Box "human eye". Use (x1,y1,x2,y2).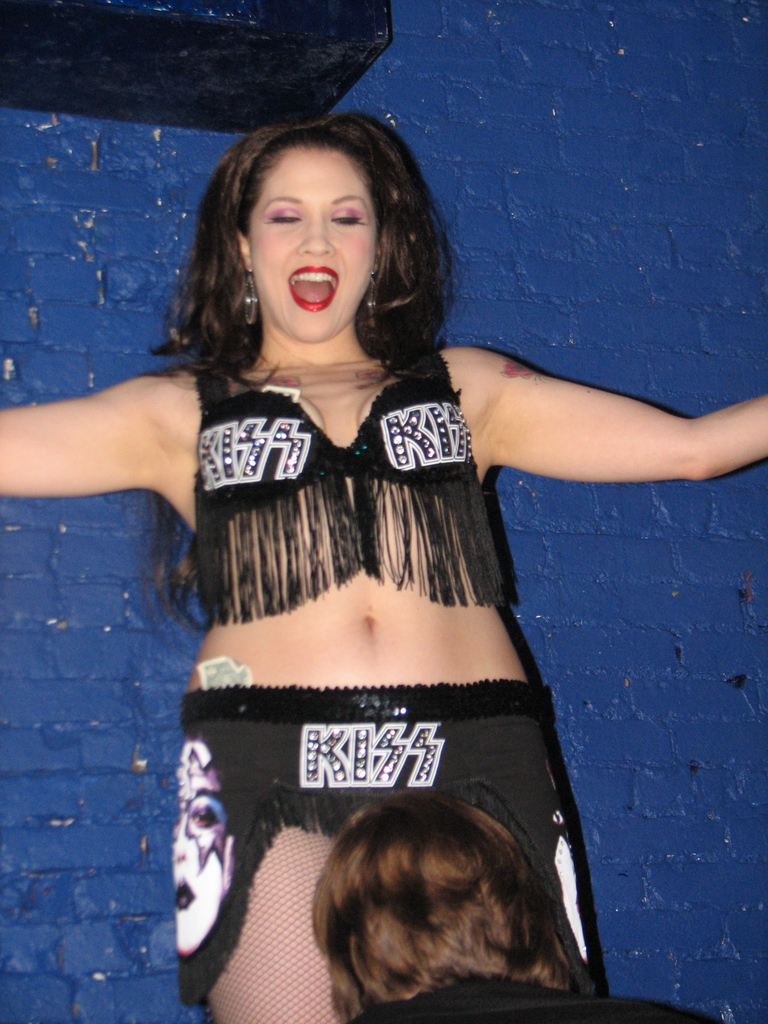
(323,211,369,228).
